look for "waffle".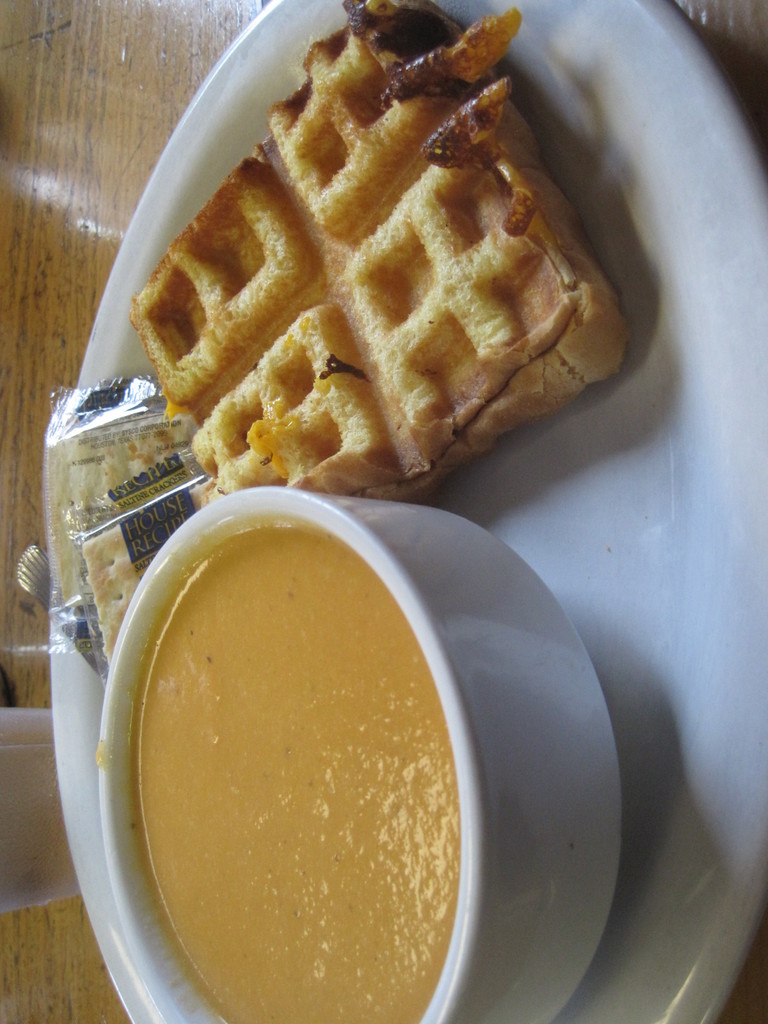
Found: 128/0/630/502.
